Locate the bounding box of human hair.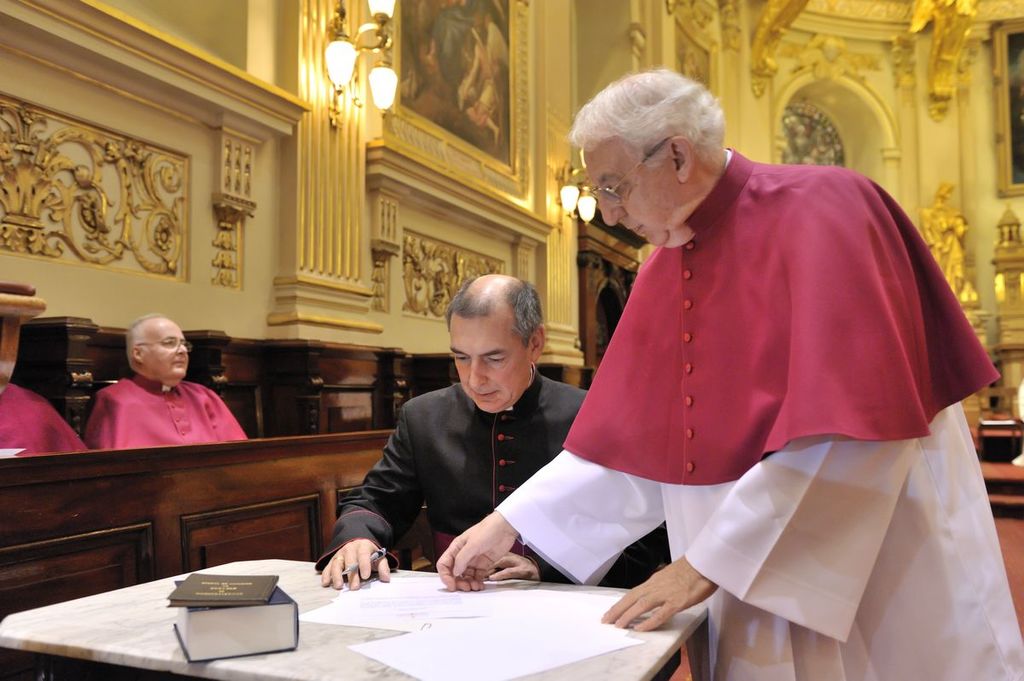
Bounding box: [126, 317, 152, 364].
